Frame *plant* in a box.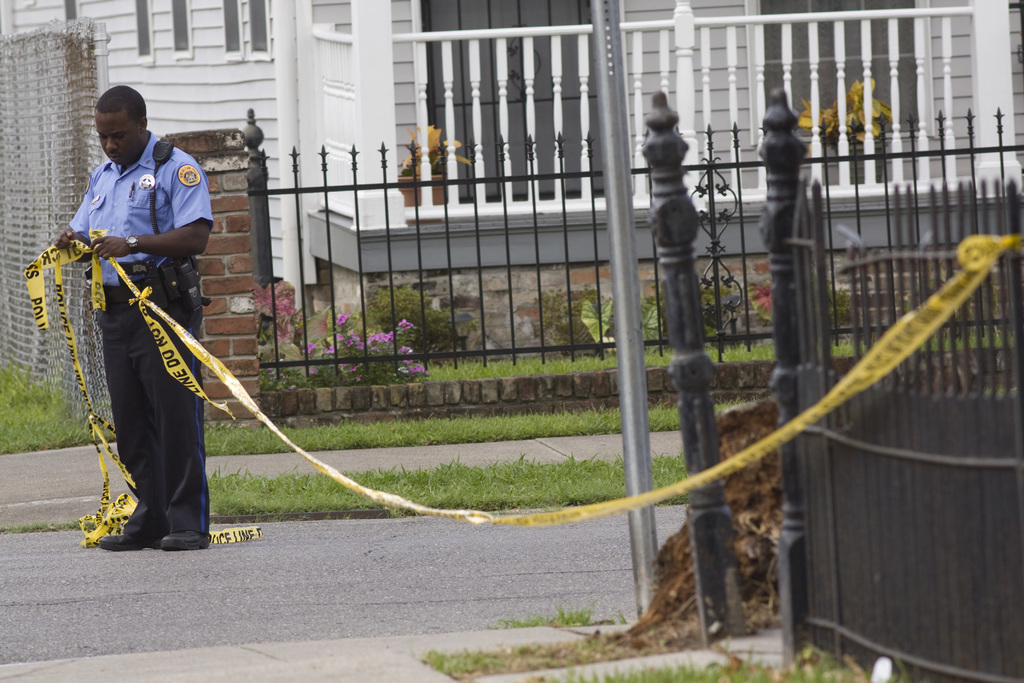
left=362, top=274, right=456, bottom=364.
